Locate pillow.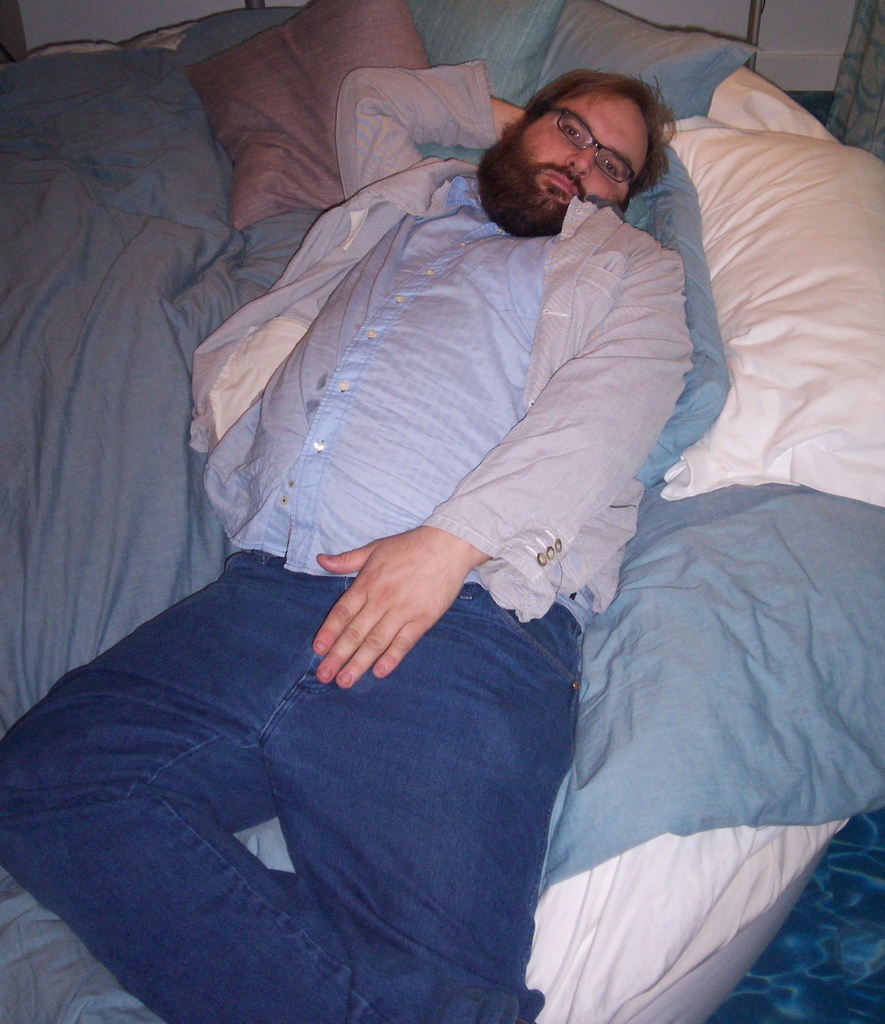
Bounding box: {"left": 403, "top": 0, "right": 548, "bottom": 109}.
